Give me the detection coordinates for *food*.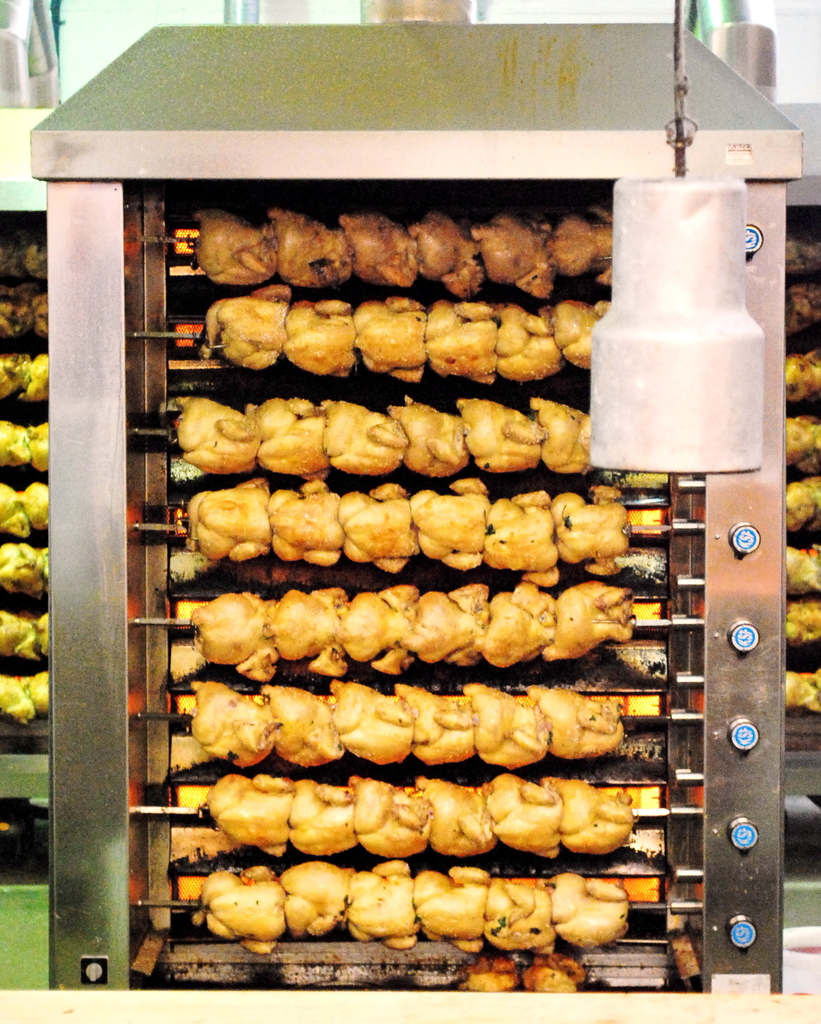
473, 212, 553, 305.
